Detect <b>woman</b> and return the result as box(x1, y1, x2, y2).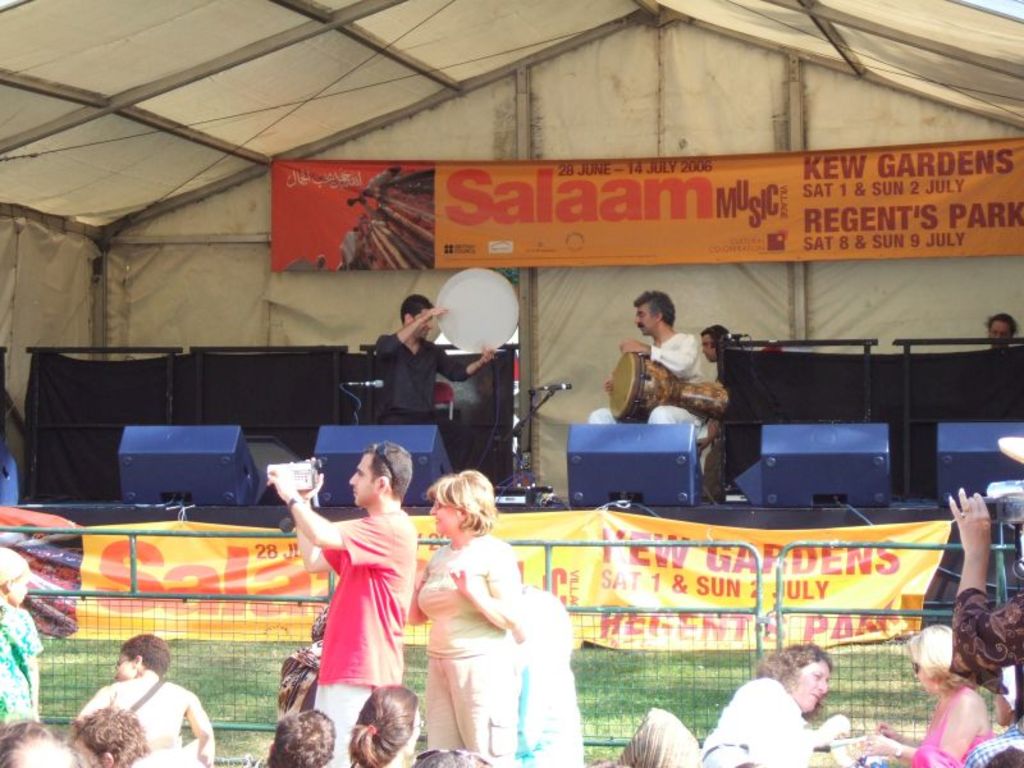
box(408, 465, 518, 765).
